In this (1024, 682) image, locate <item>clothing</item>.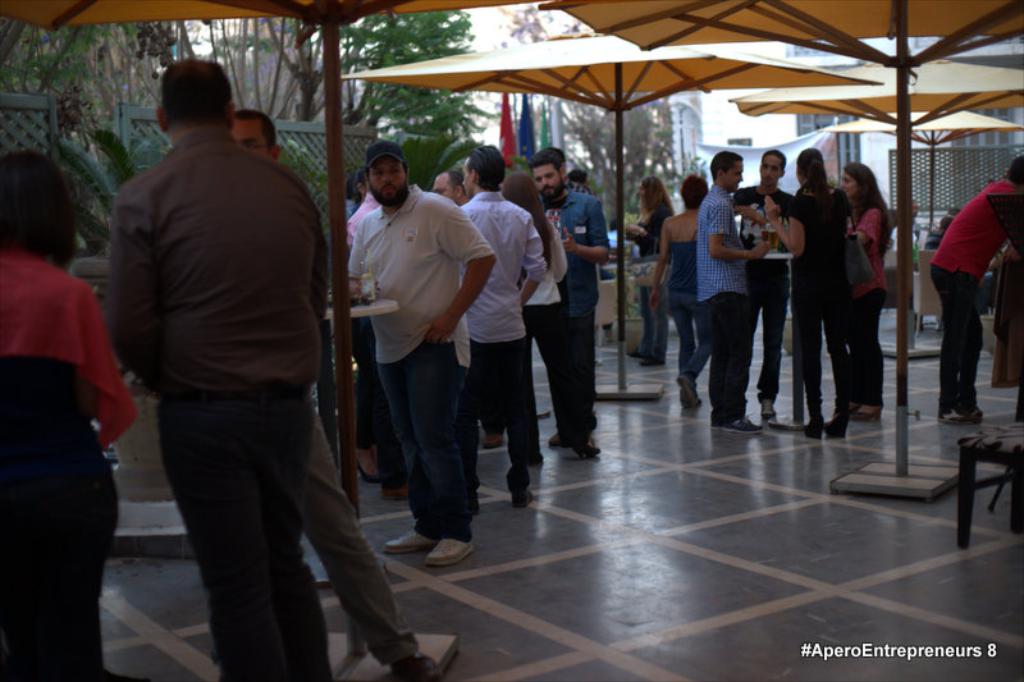
Bounding box: (left=692, top=183, right=750, bottom=301).
